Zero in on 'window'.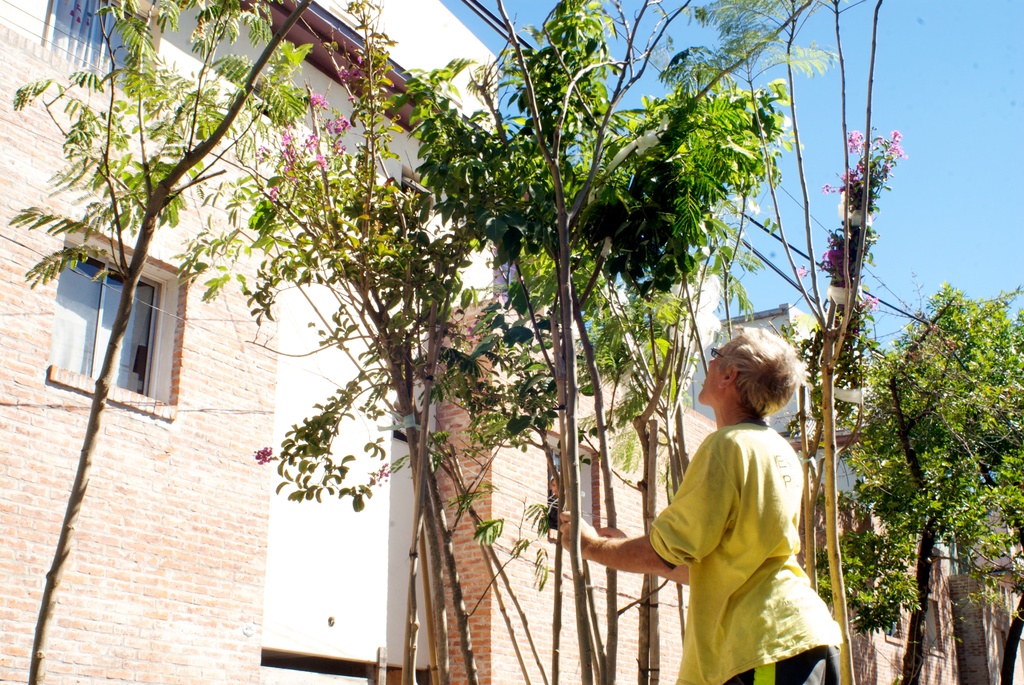
Zeroed in: (x1=50, y1=242, x2=166, y2=406).
